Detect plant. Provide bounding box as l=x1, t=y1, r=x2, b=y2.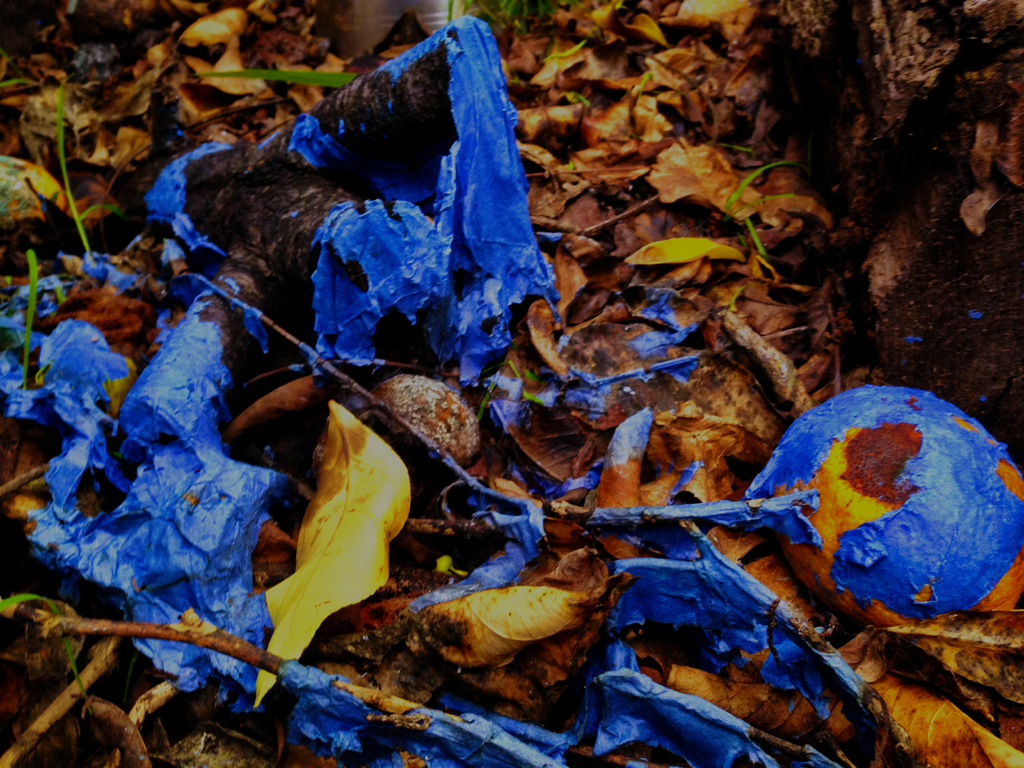
l=186, t=55, r=360, b=125.
